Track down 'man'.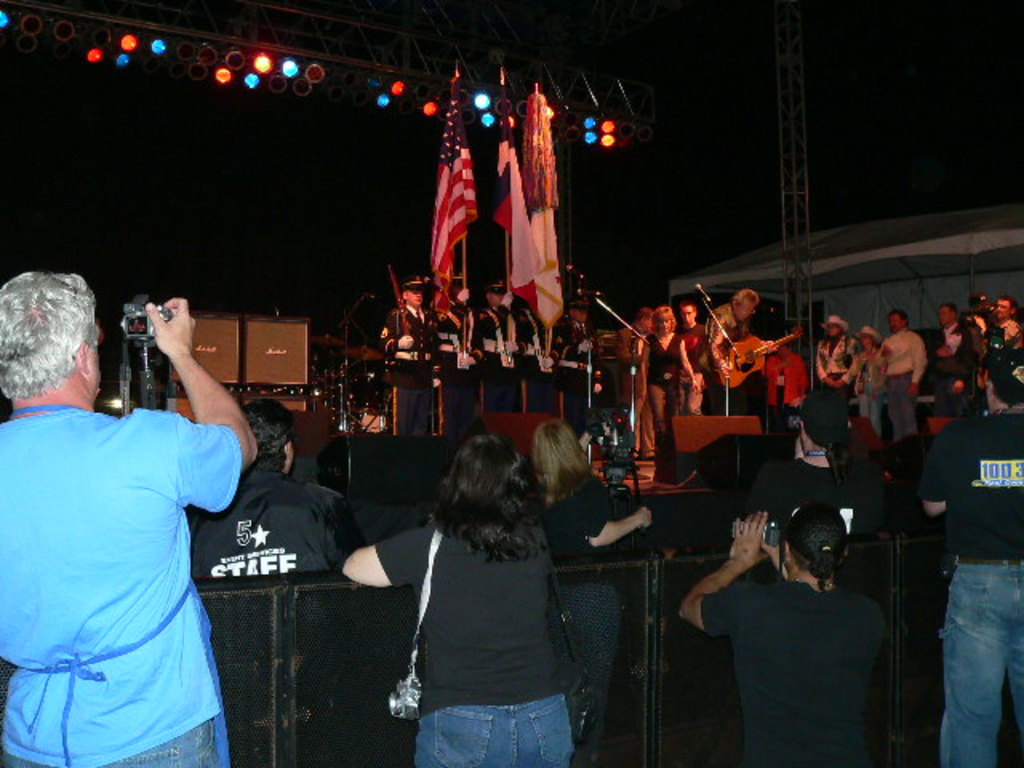
Tracked to {"left": 678, "top": 301, "right": 714, "bottom": 414}.
